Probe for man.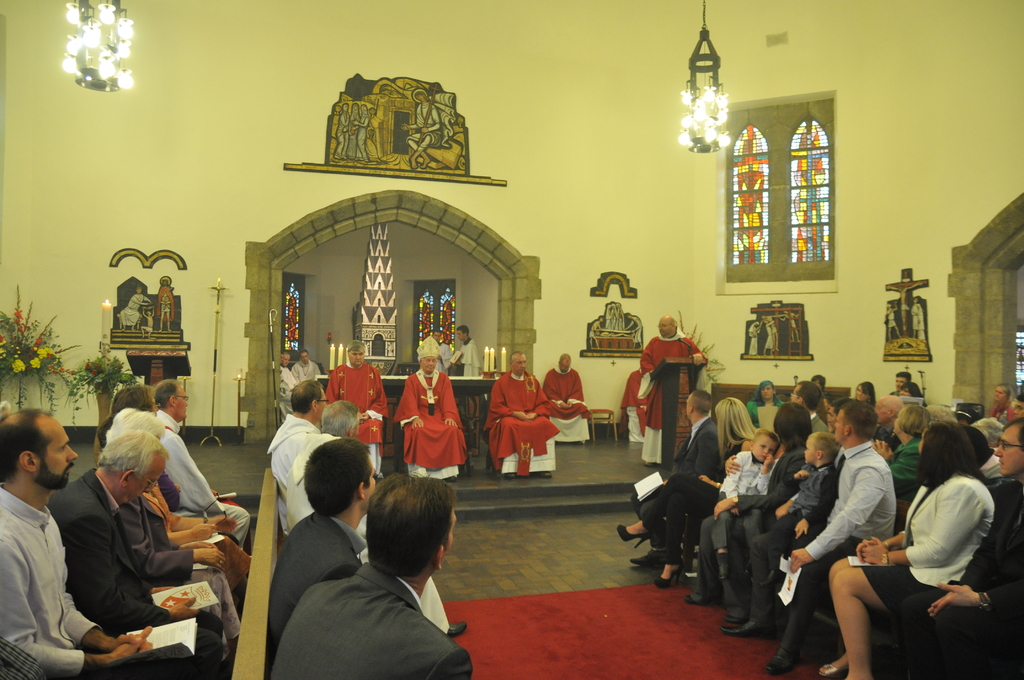
Probe result: 154 379 249 546.
